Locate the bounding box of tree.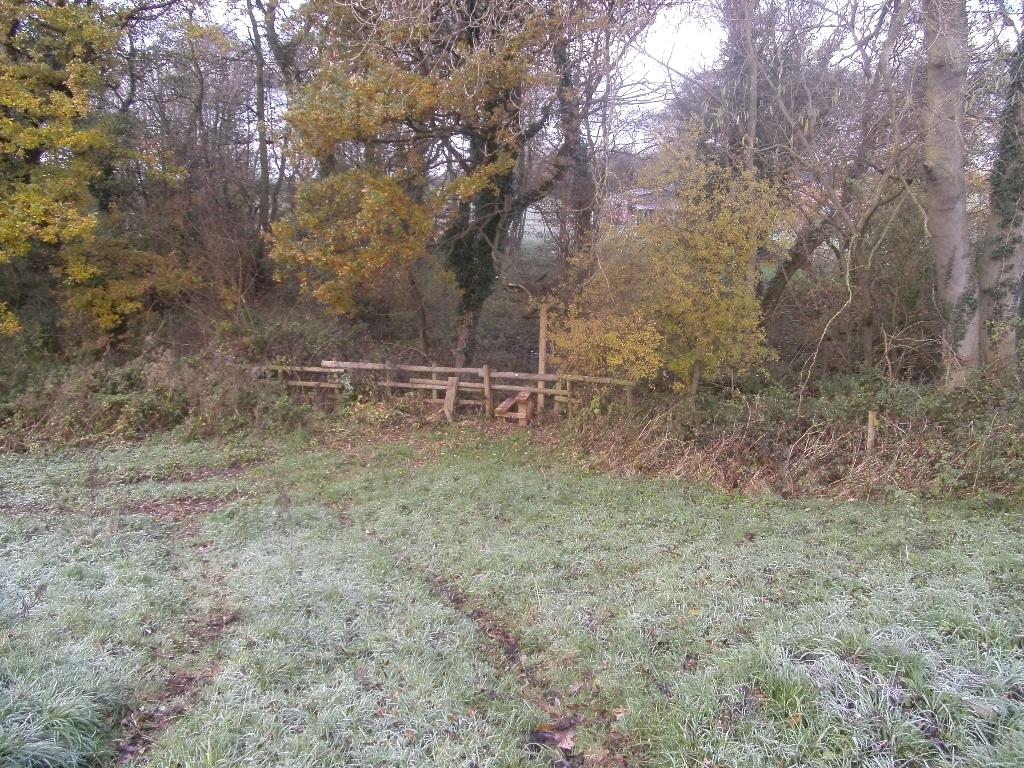
Bounding box: [x1=101, y1=12, x2=272, y2=331].
